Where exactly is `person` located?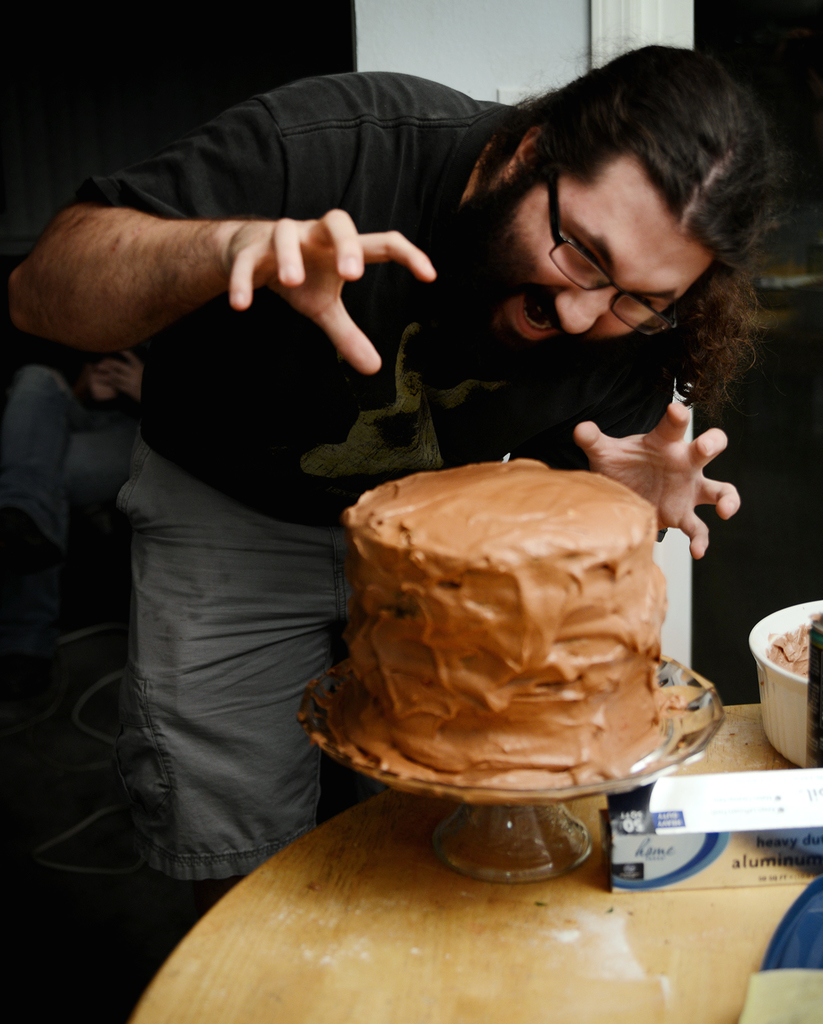
Its bounding box is left=133, top=15, right=766, bottom=870.
